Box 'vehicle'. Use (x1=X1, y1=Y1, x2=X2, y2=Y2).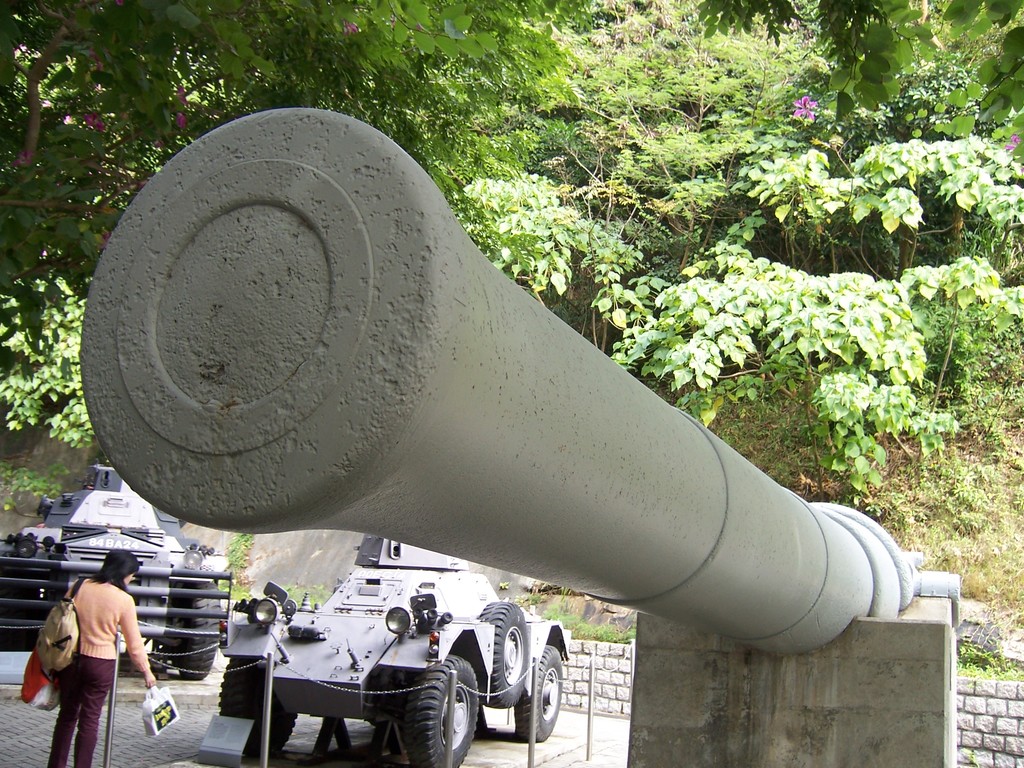
(x1=213, y1=537, x2=567, y2=767).
